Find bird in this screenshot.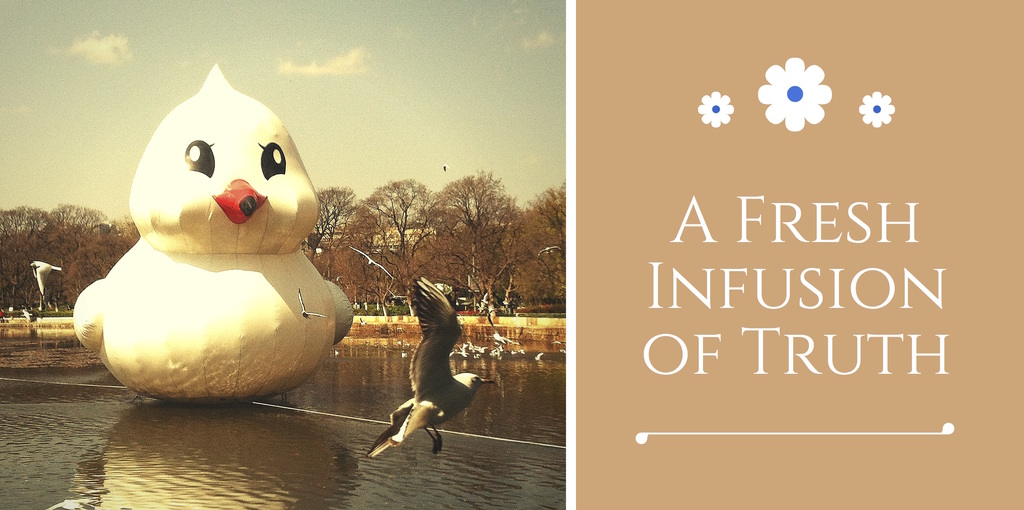
The bounding box for bird is [x1=376, y1=272, x2=472, y2=454].
